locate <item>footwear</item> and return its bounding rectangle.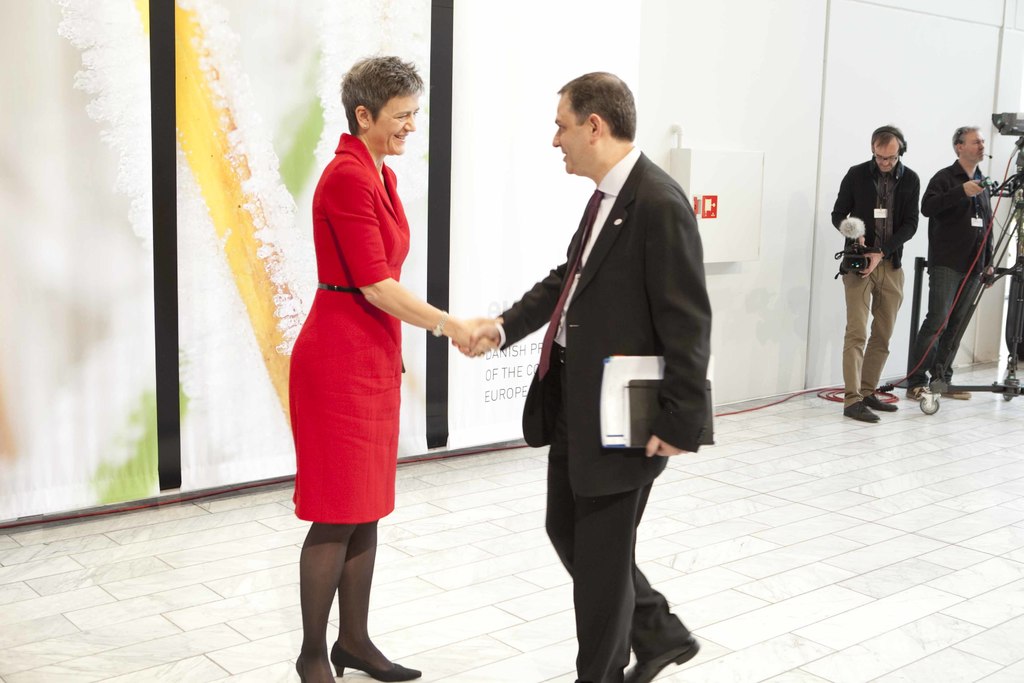
[942, 385, 975, 402].
